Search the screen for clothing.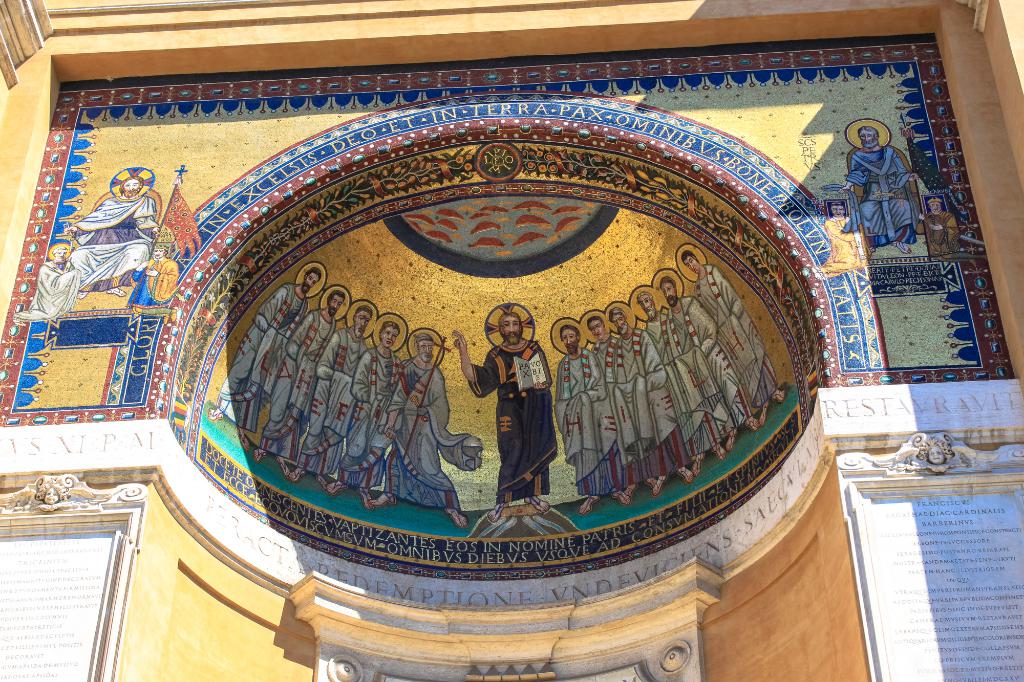
Found at rect(66, 194, 161, 295).
